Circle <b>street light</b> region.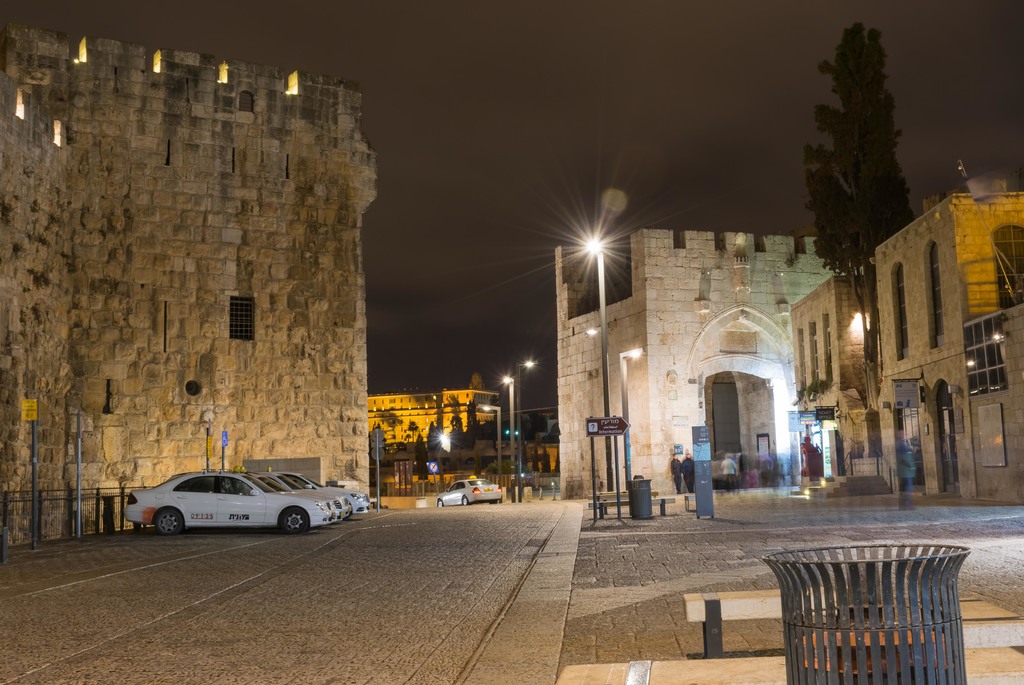
Region: detection(499, 375, 518, 504).
